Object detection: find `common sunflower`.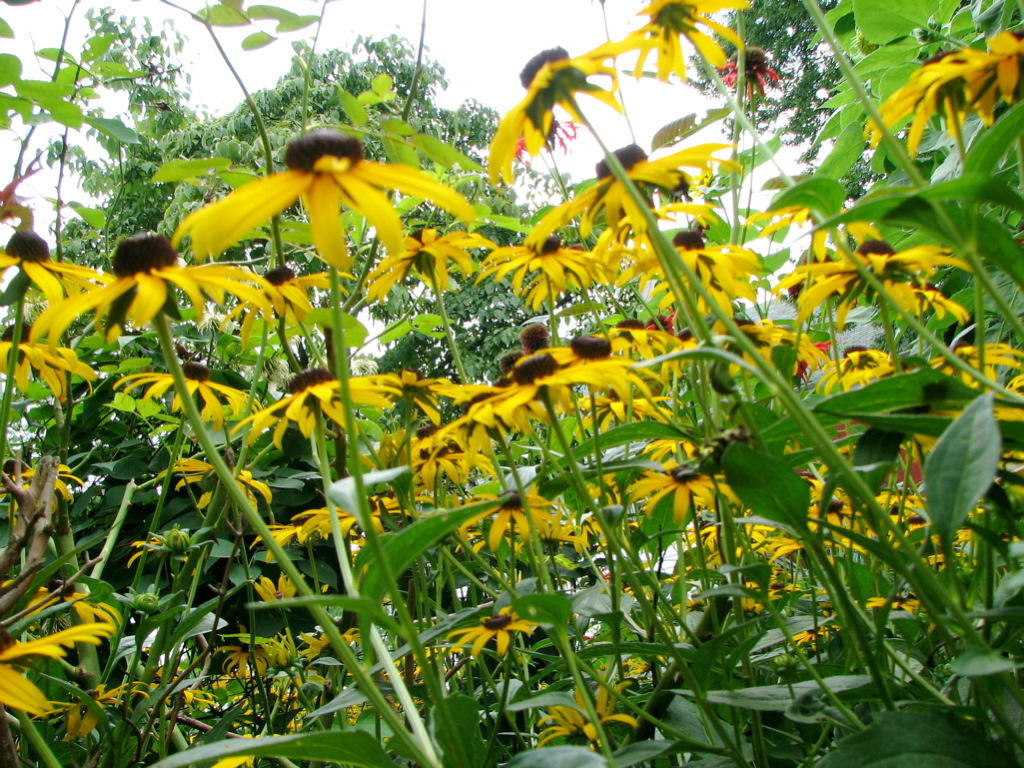
detection(513, 140, 736, 243).
